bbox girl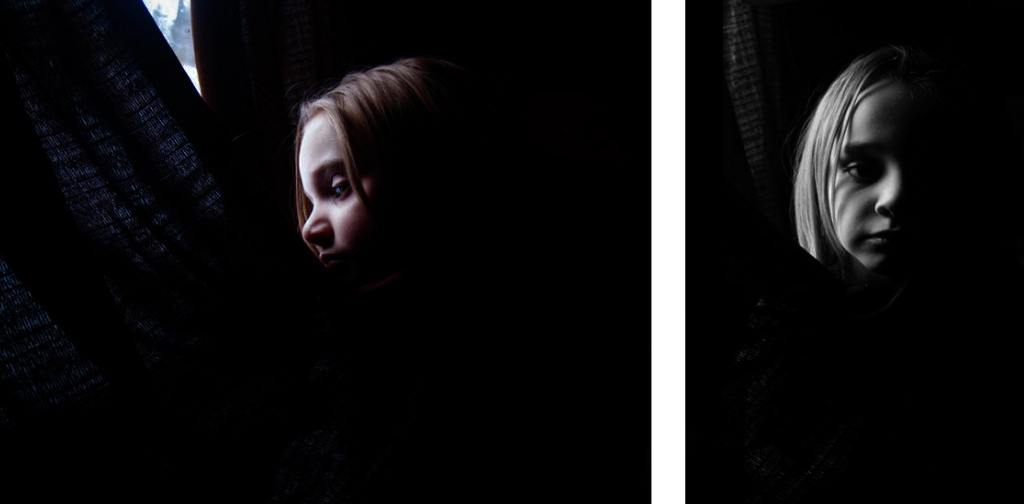
{"x1": 300, "y1": 61, "x2": 456, "y2": 278}
